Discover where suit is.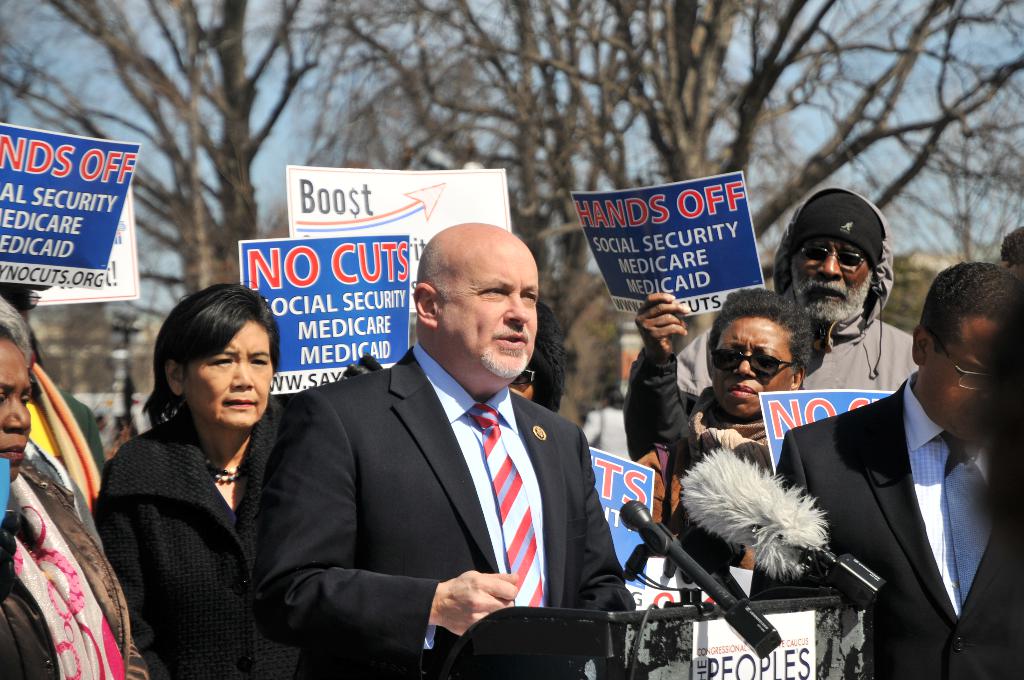
Discovered at select_region(264, 283, 634, 667).
